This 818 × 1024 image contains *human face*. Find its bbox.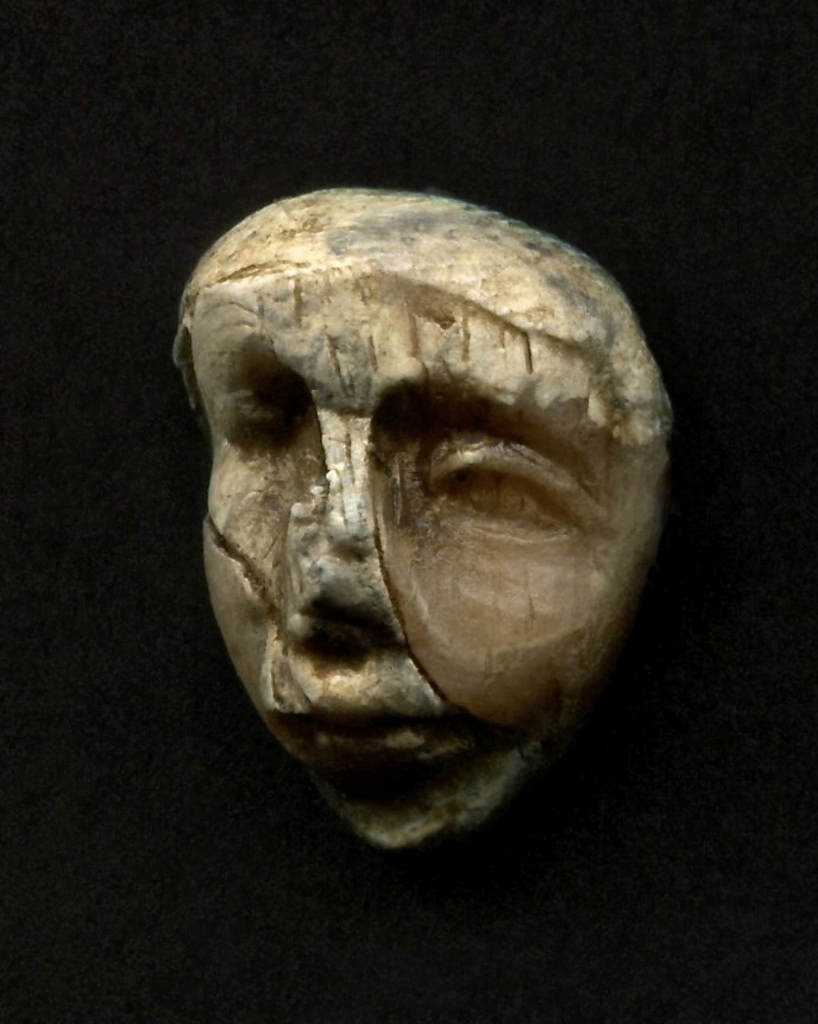
169 186 674 838.
